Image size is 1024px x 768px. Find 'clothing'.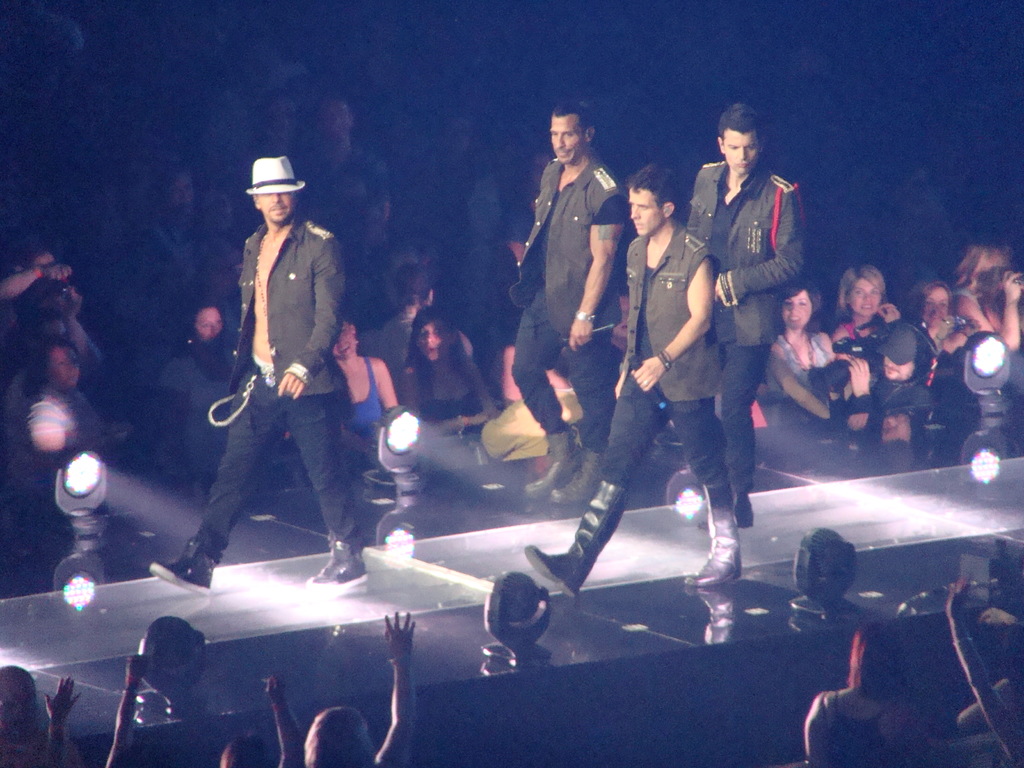
rect(409, 364, 486, 436).
